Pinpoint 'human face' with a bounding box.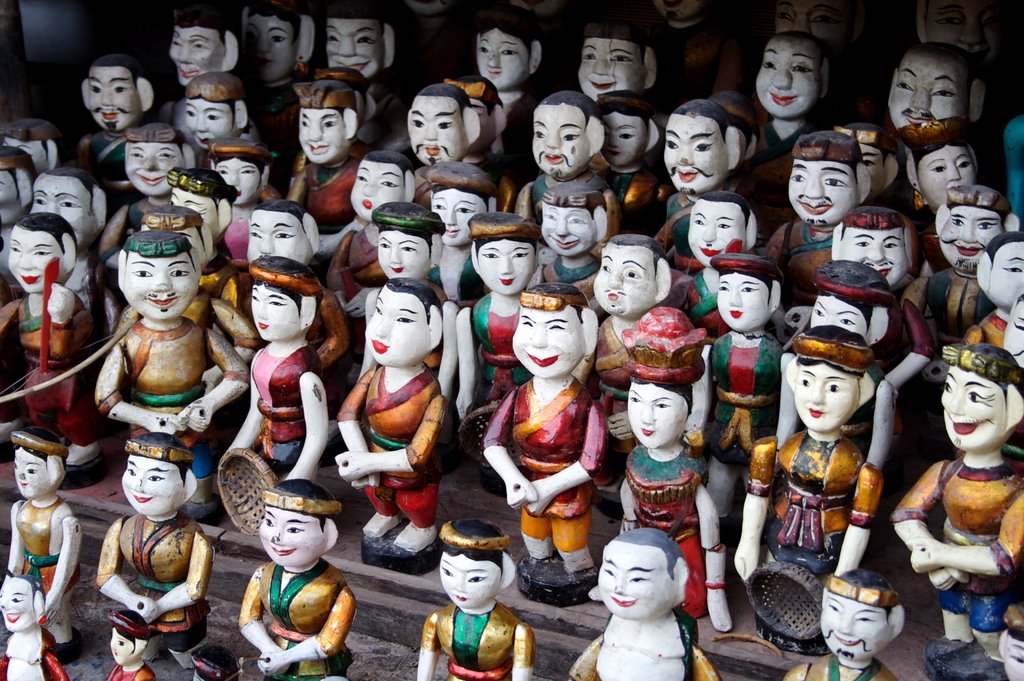
l=775, t=0, r=845, b=49.
